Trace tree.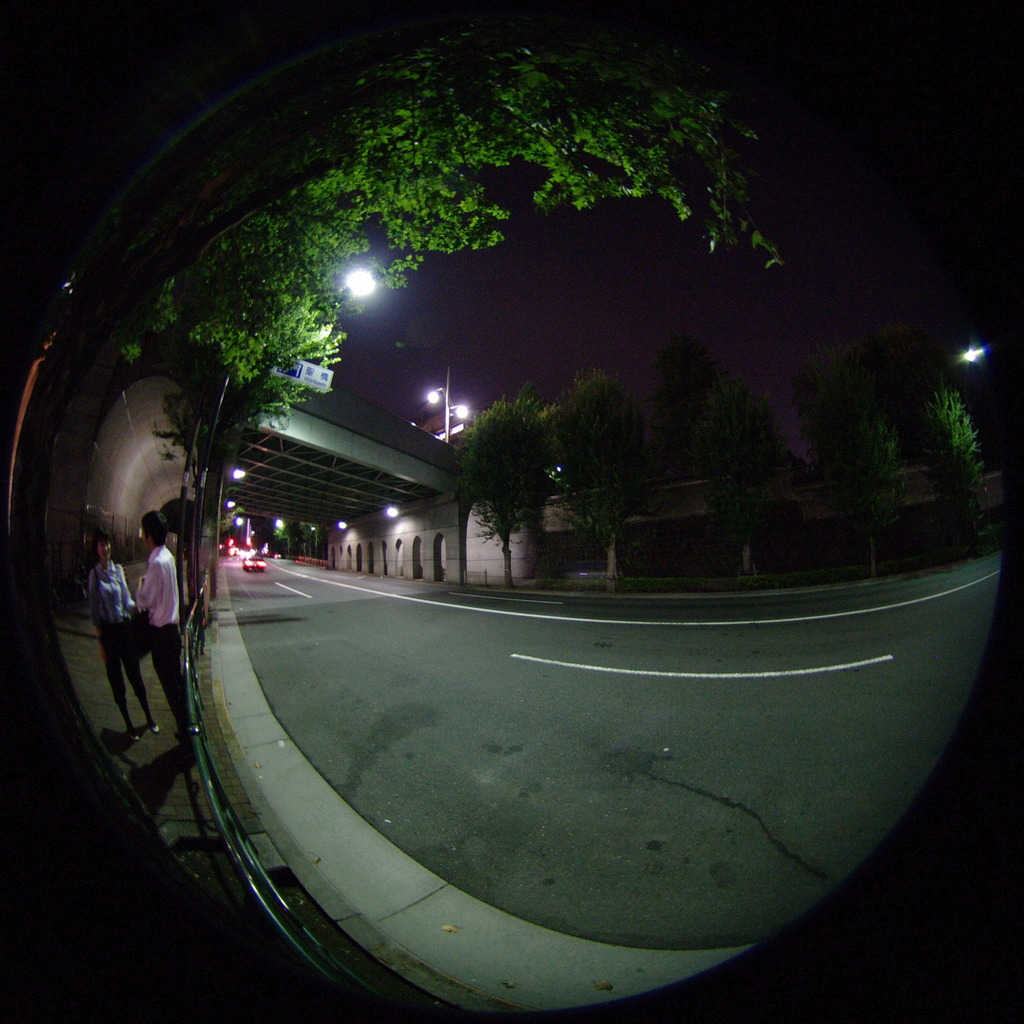
Traced to (452, 388, 563, 596).
